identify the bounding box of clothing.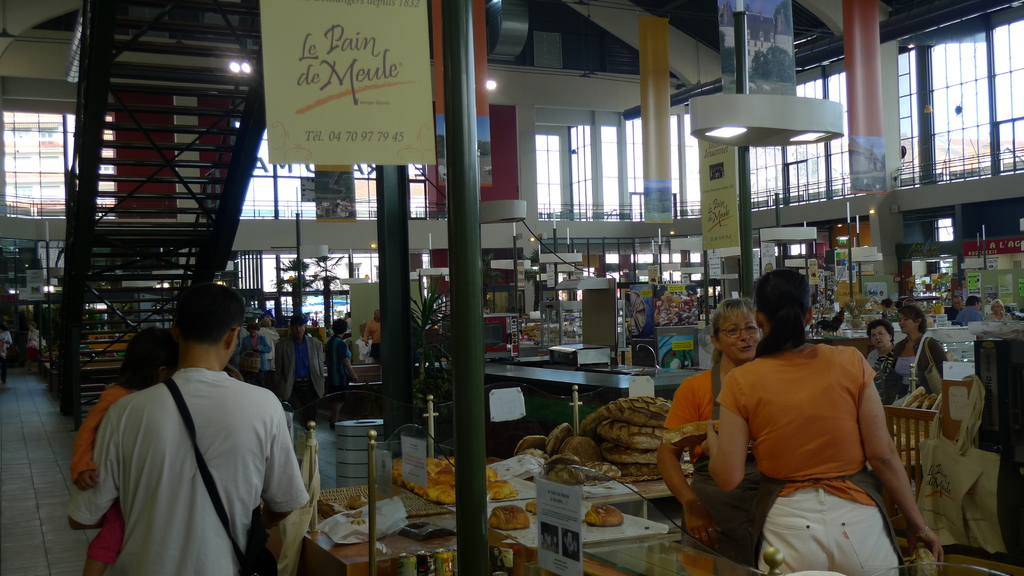
bbox(67, 378, 122, 572).
